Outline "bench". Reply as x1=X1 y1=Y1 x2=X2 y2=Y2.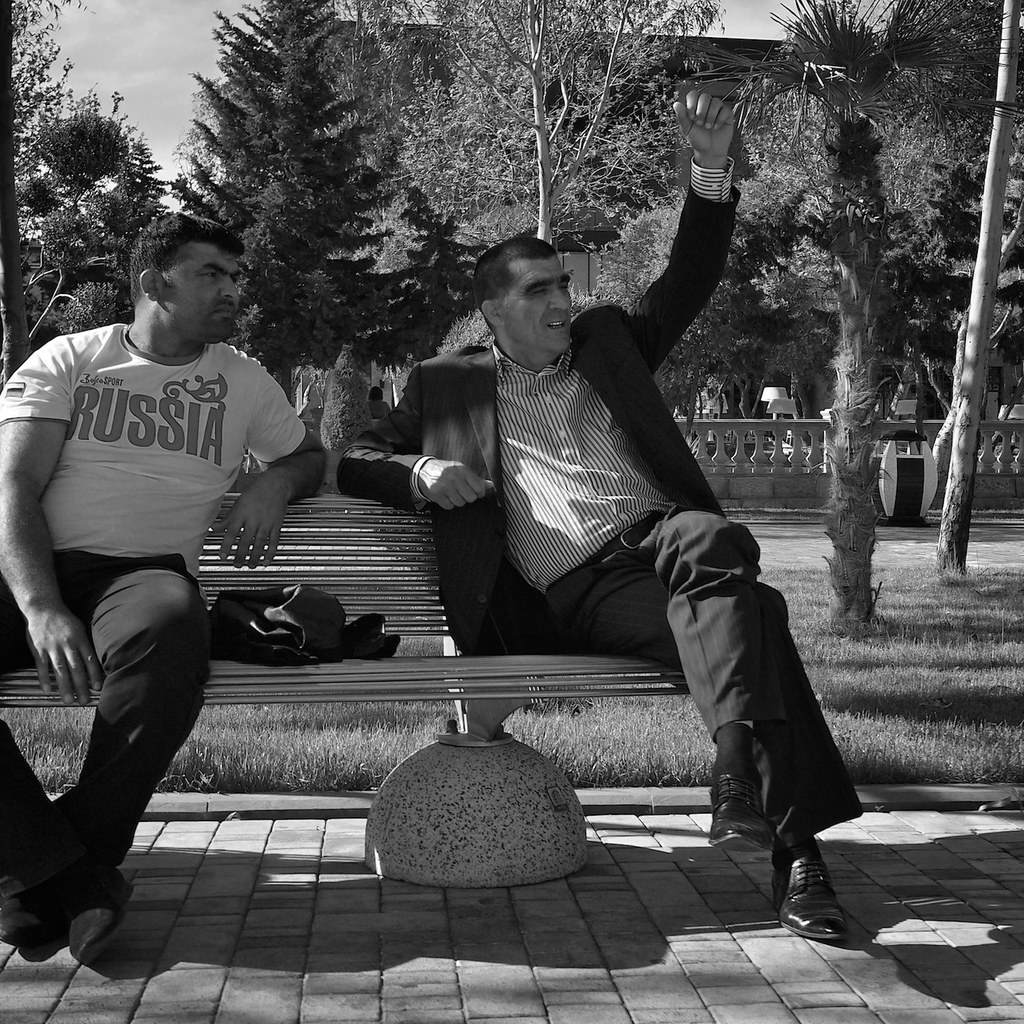
x1=0 y1=492 x2=687 y2=747.
